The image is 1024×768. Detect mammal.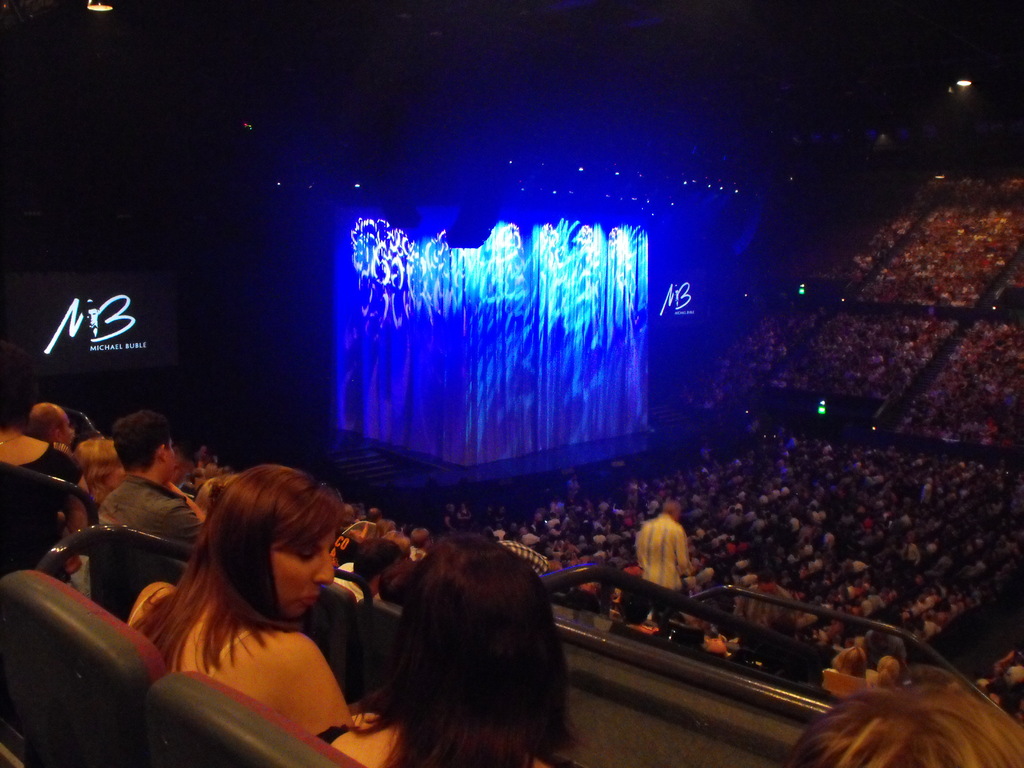
Detection: [left=323, top=532, right=589, bottom=767].
